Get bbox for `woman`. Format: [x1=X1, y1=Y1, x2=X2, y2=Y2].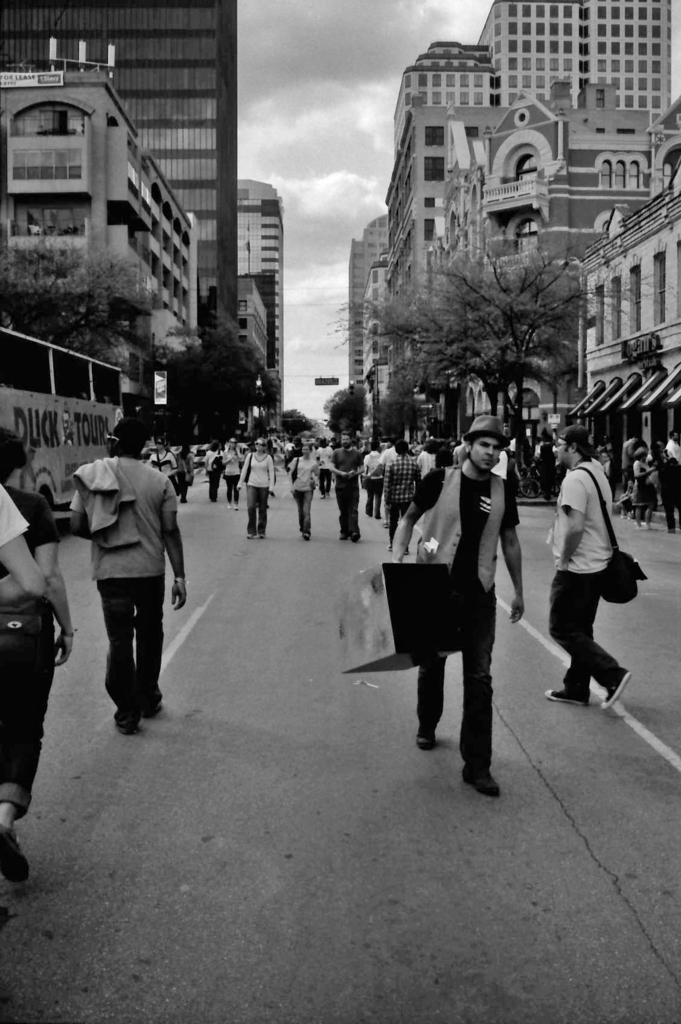
[x1=200, y1=435, x2=223, y2=503].
